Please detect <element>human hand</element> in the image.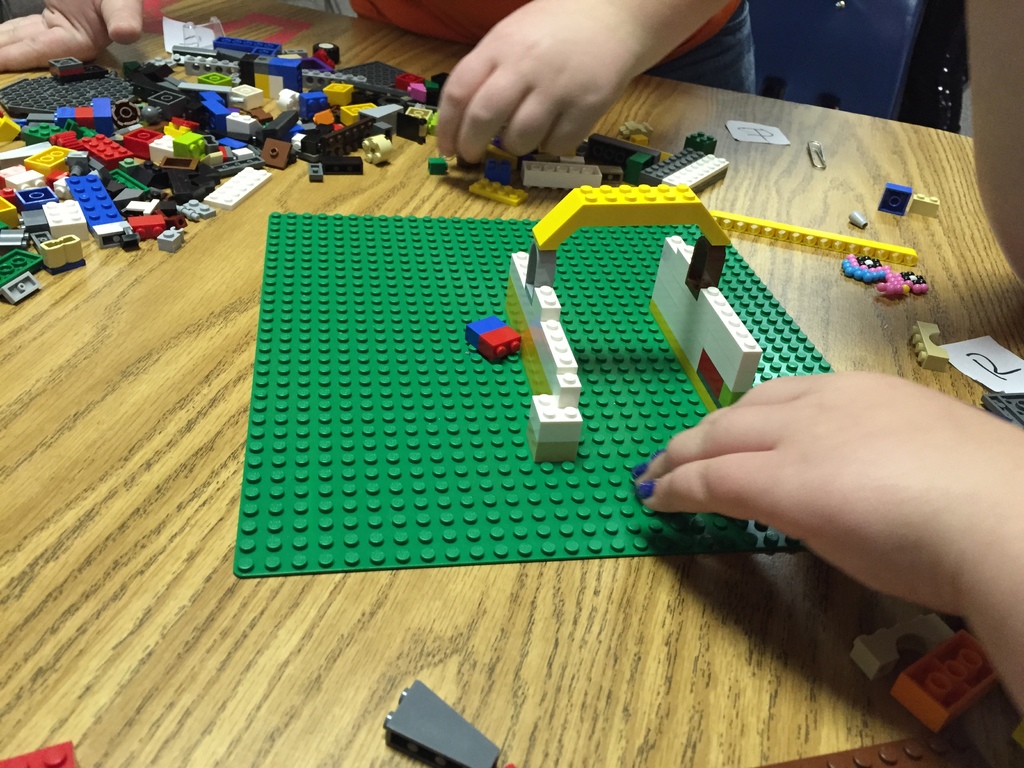
bbox=[605, 330, 1023, 665].
